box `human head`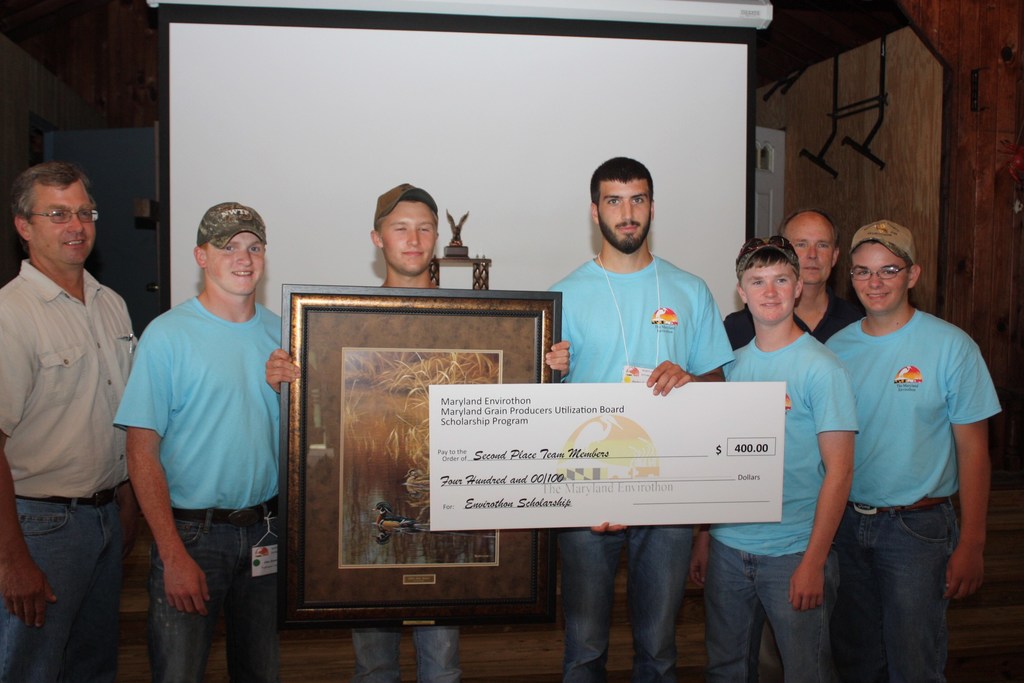
l=588, t=150, r=666, b=243
